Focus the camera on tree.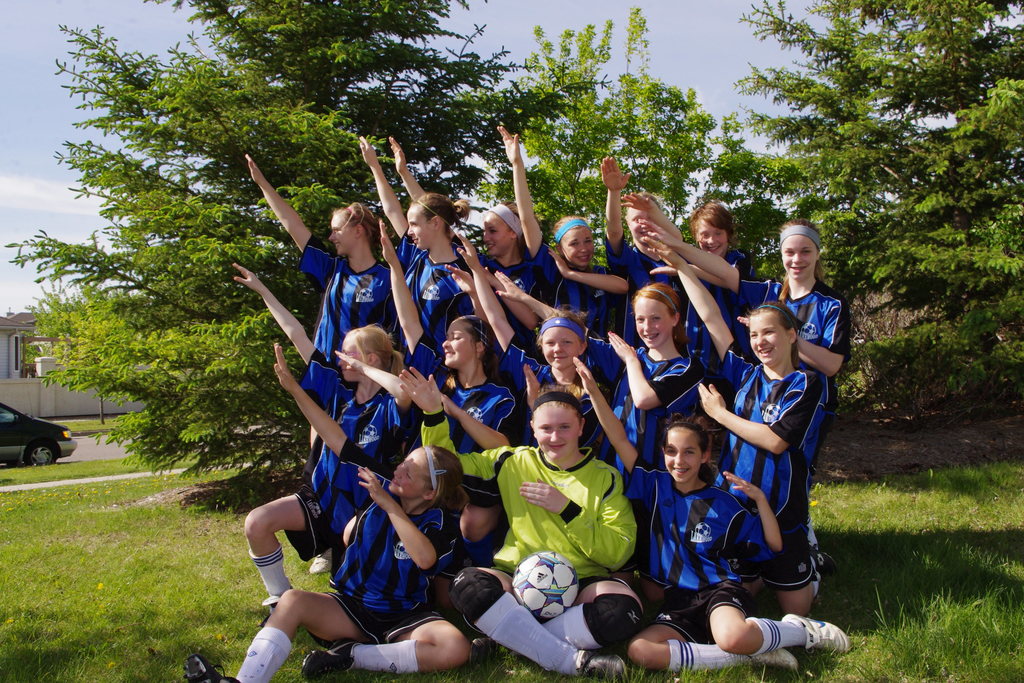
Focus region: (x1=714, y1=1, x2=1023, y2=427).
